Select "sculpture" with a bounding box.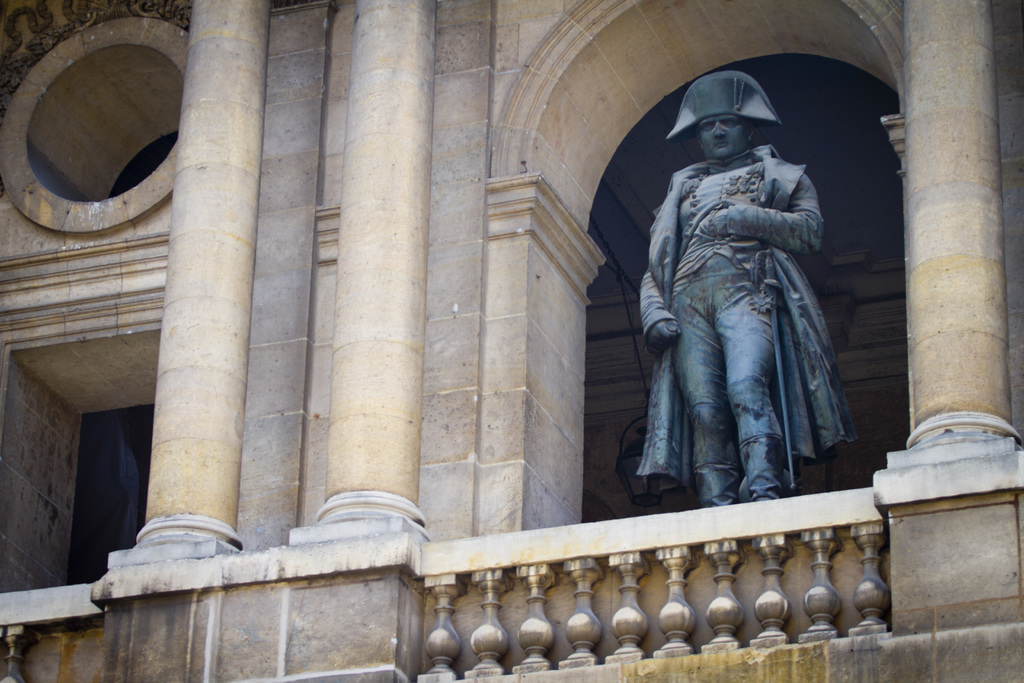
region(637, 79, 871, 521).
